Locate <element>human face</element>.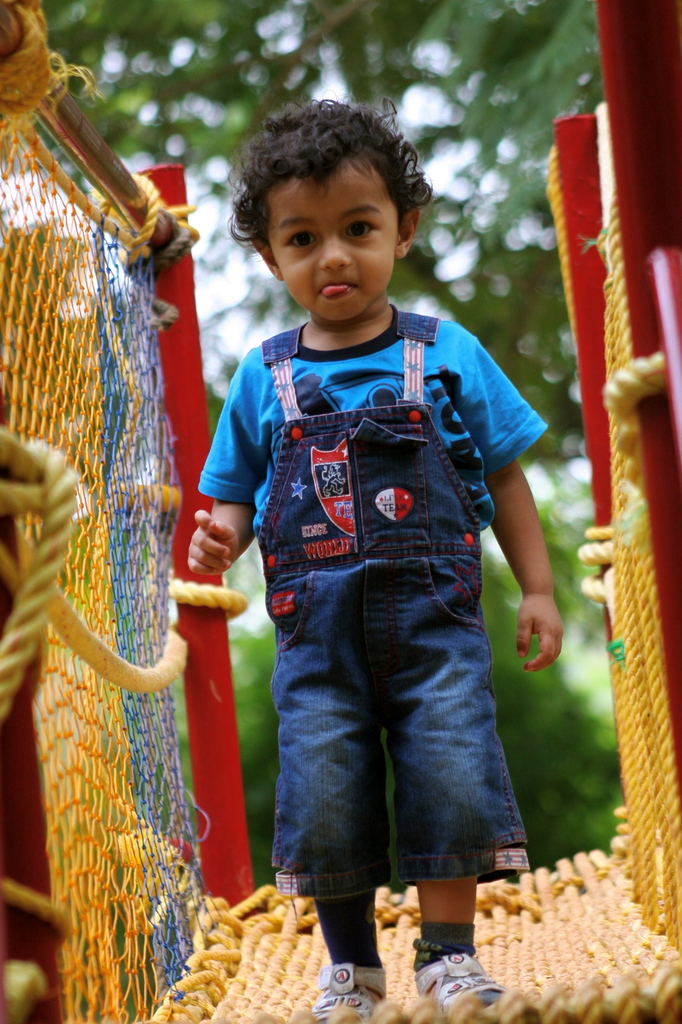
Bounding box: 266/175/397/323.
